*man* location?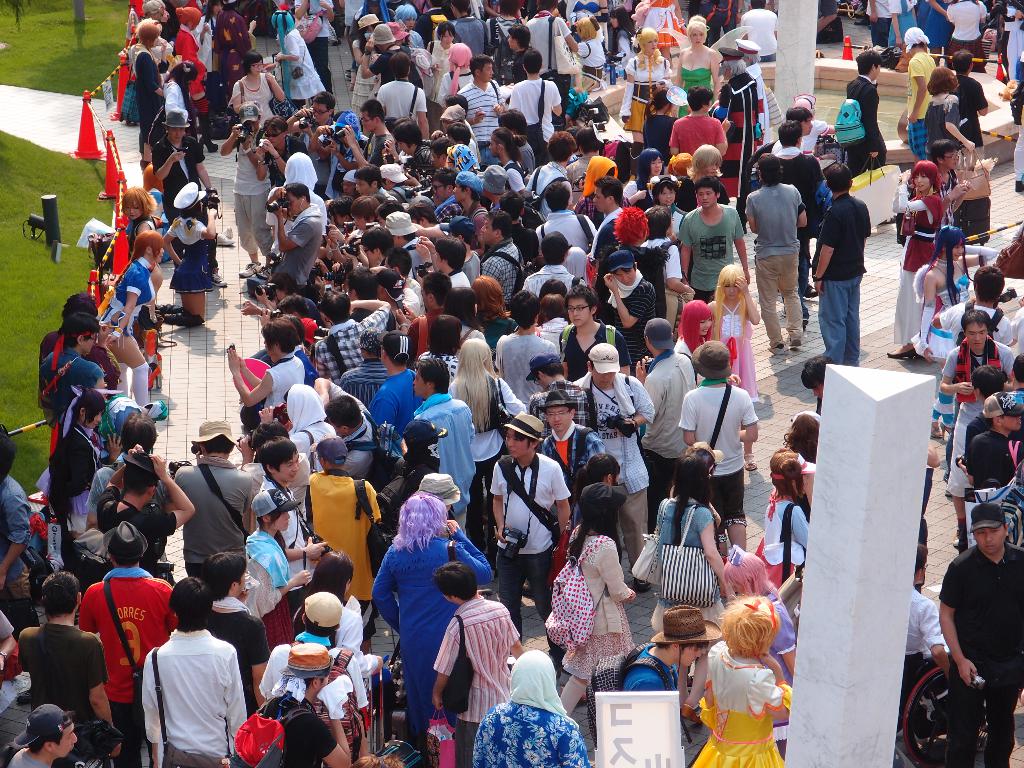
(386, 54, 426, 146)
